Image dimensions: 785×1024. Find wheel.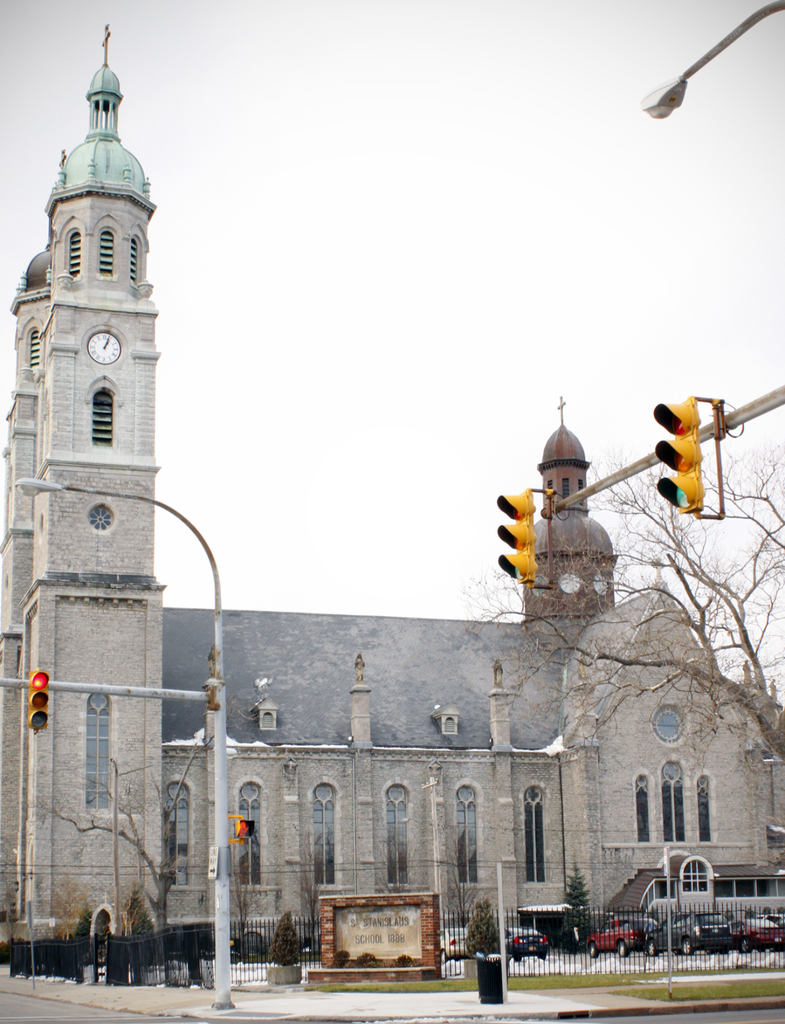
<box>619,941,631,956</box>.
